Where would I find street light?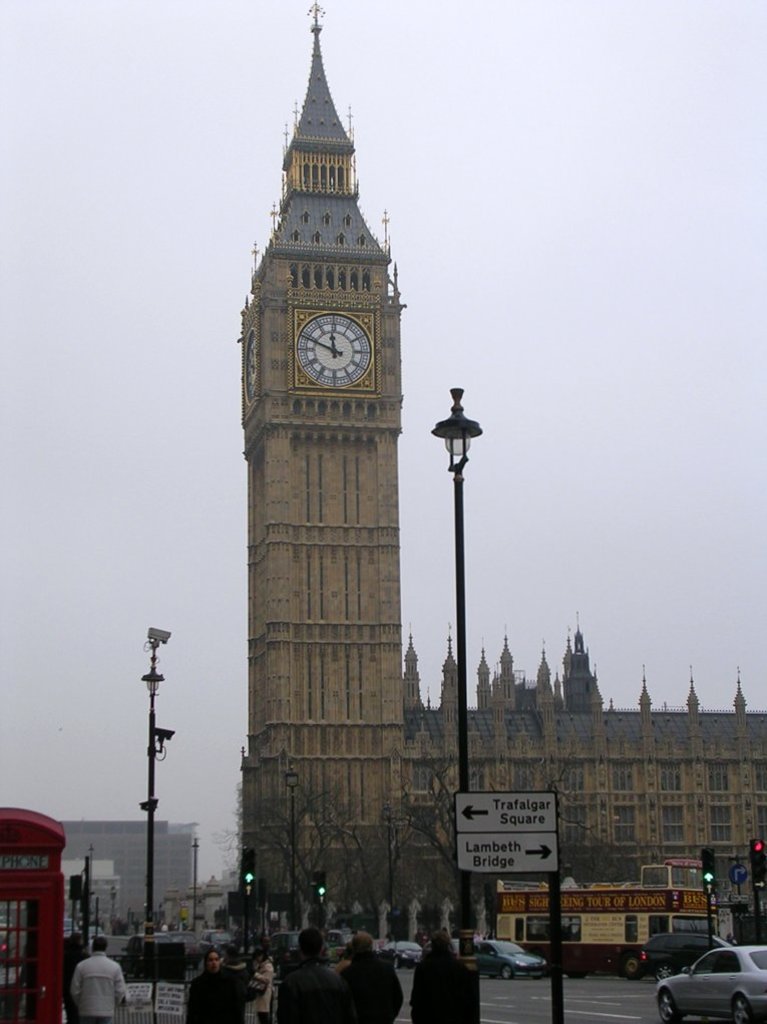
At l=104, t=885, r=115, b=933.
